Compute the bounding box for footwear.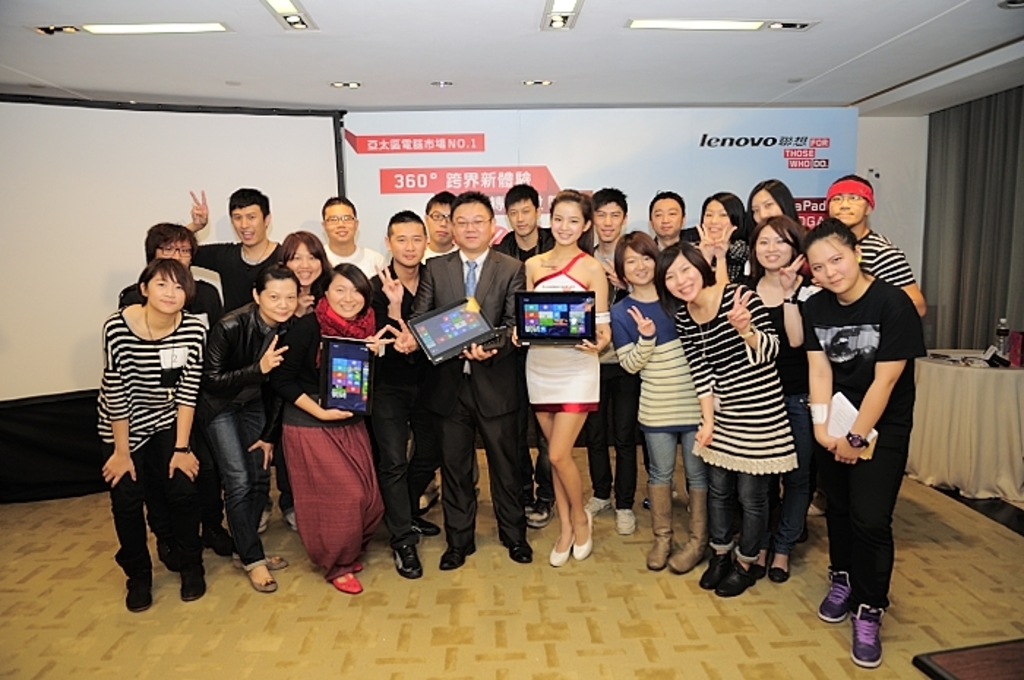
<bbox>351, 559, 369, 573</bbox>.
